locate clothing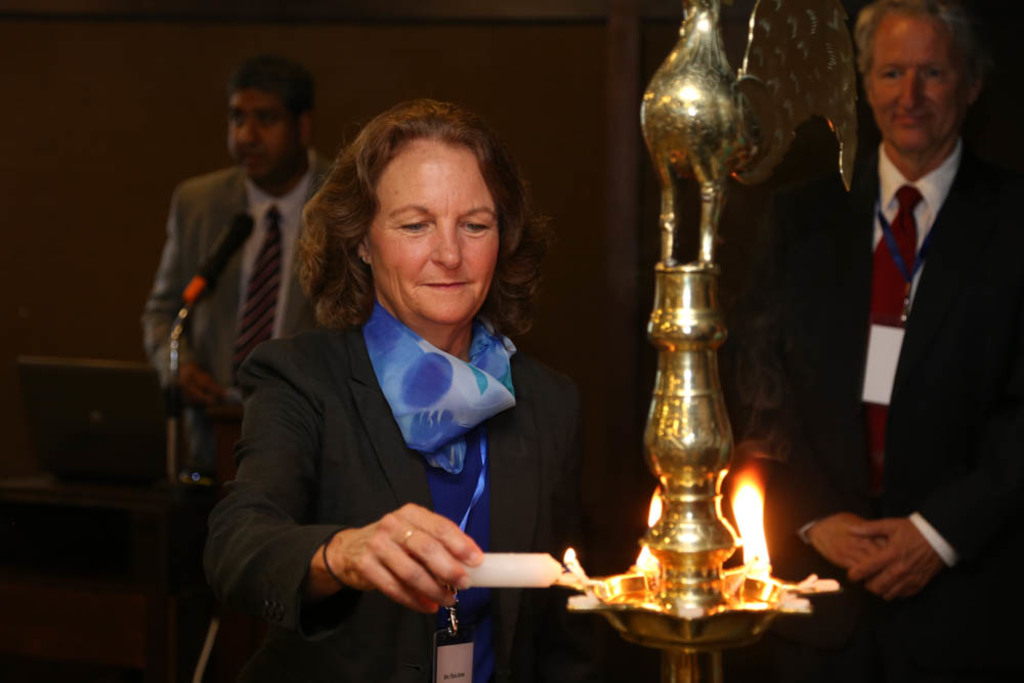
crop(219, 226, 564, 668)
